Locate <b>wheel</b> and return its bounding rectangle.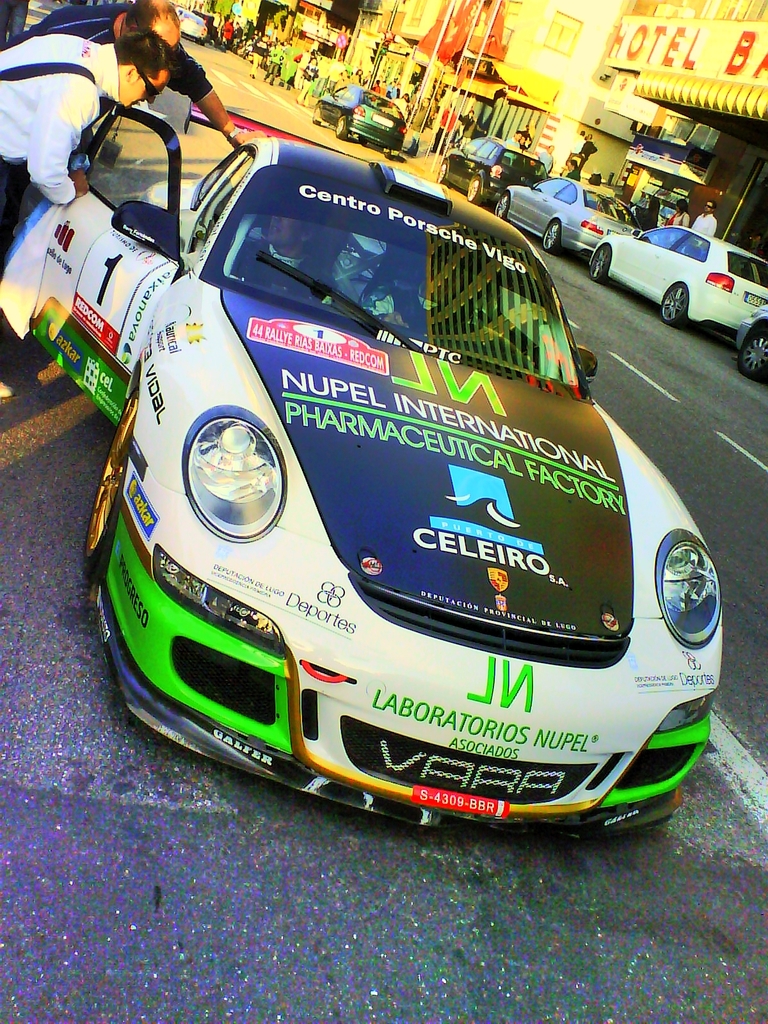
[310, 106, 321, 125].
